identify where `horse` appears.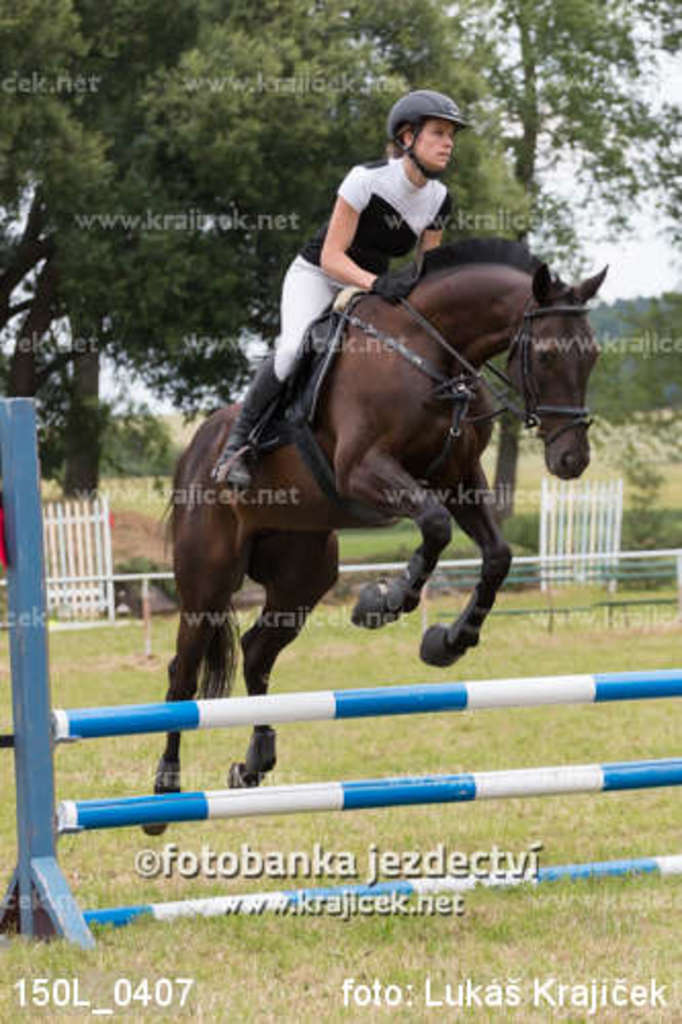
Appears at (left=139, top=233, right=610, bottom=834).
